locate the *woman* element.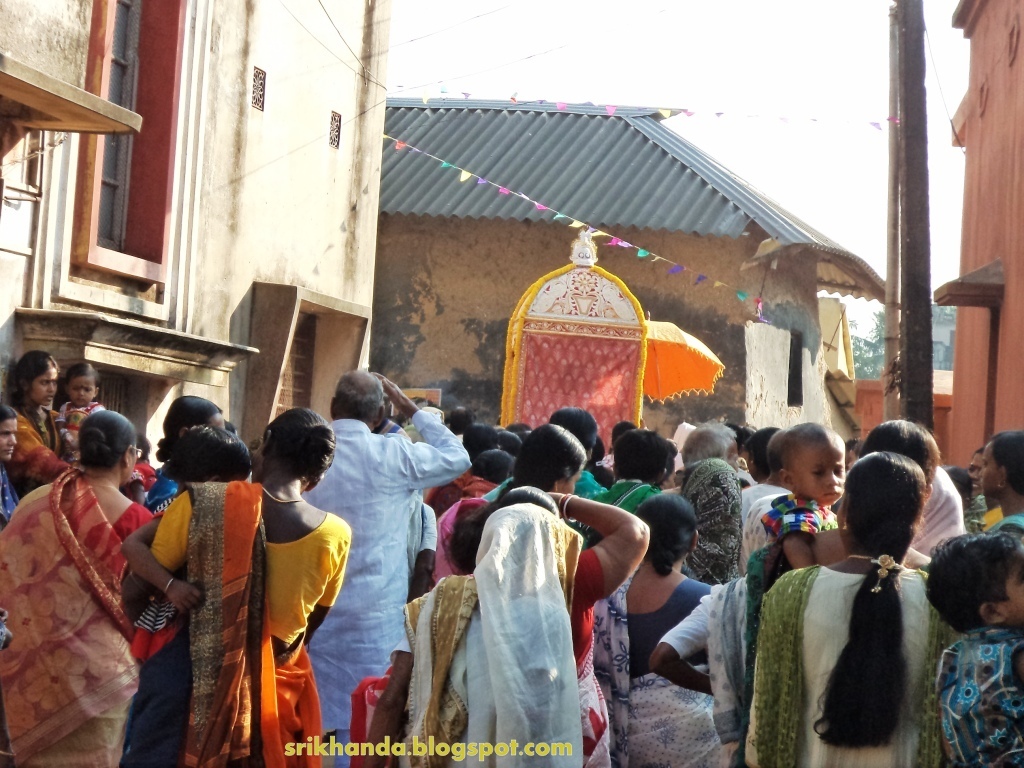
Element bbox: (left=590, top=495, right=735, bottom=767).
